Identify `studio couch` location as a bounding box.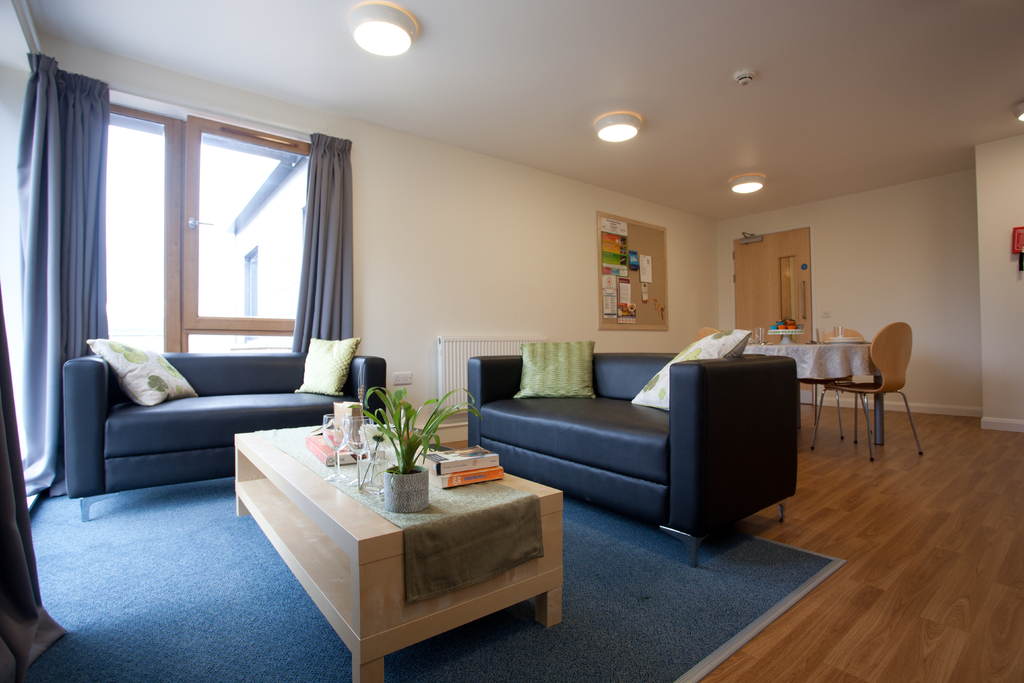
[467, 325, 792, 567].
